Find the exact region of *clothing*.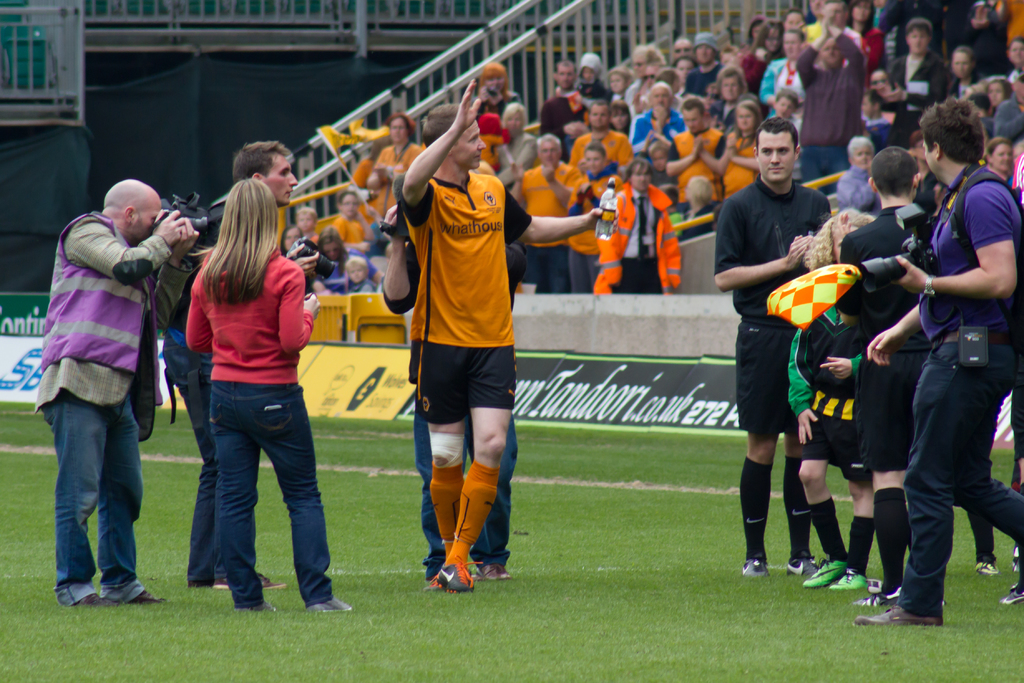
Exact region: rect(328, 215, 359, 252).
